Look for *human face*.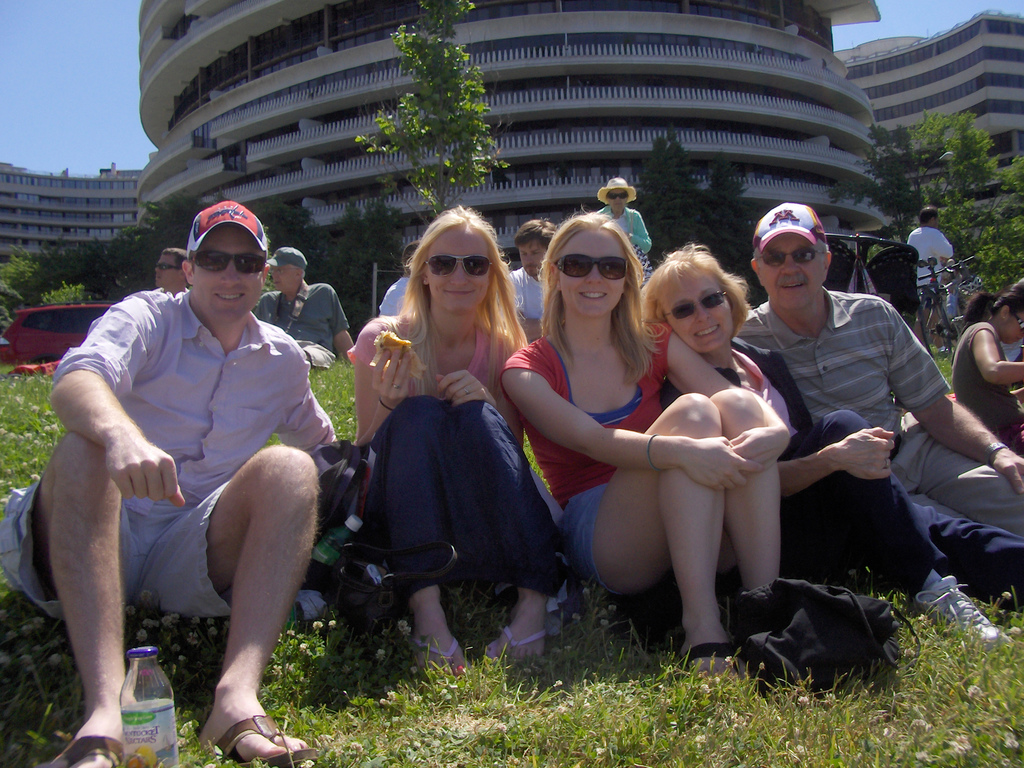
Found: <bbox>665, 269, 737, 355</bbox>.
